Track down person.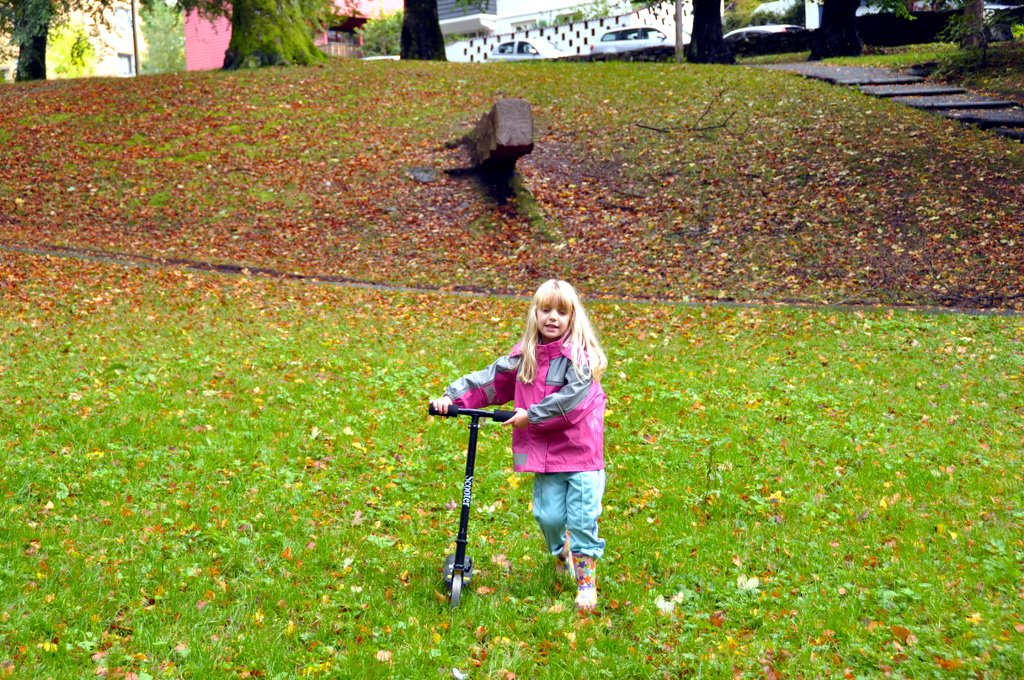
Tracked to 463 261 612 603.
